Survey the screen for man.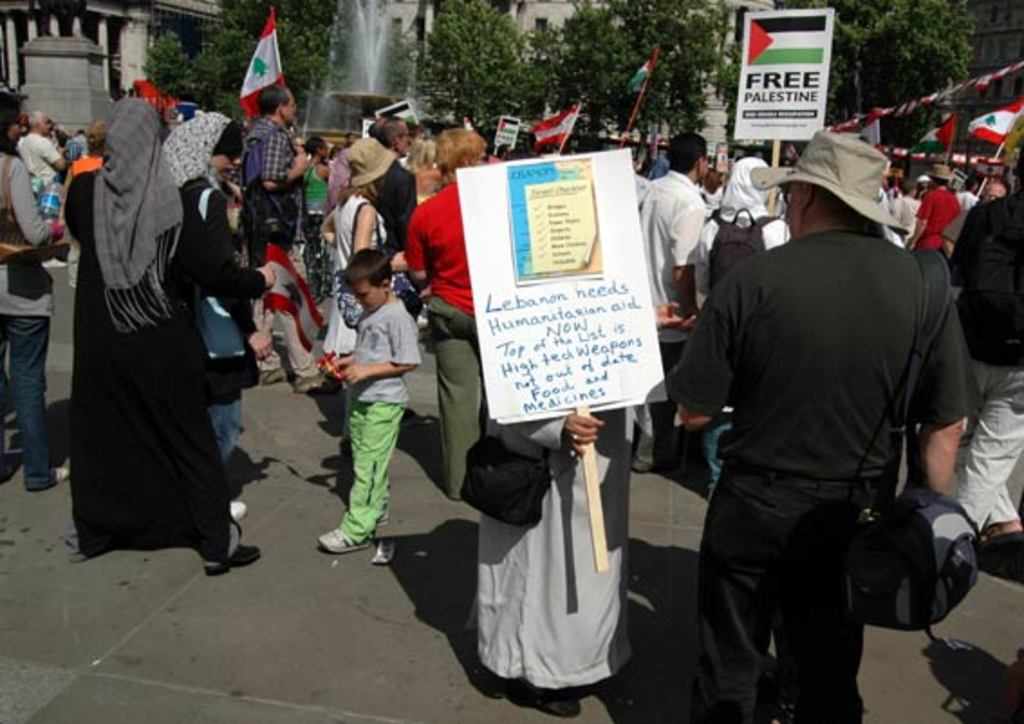
Survey found: x1=67 y1=130 x2=90 y2=164.
